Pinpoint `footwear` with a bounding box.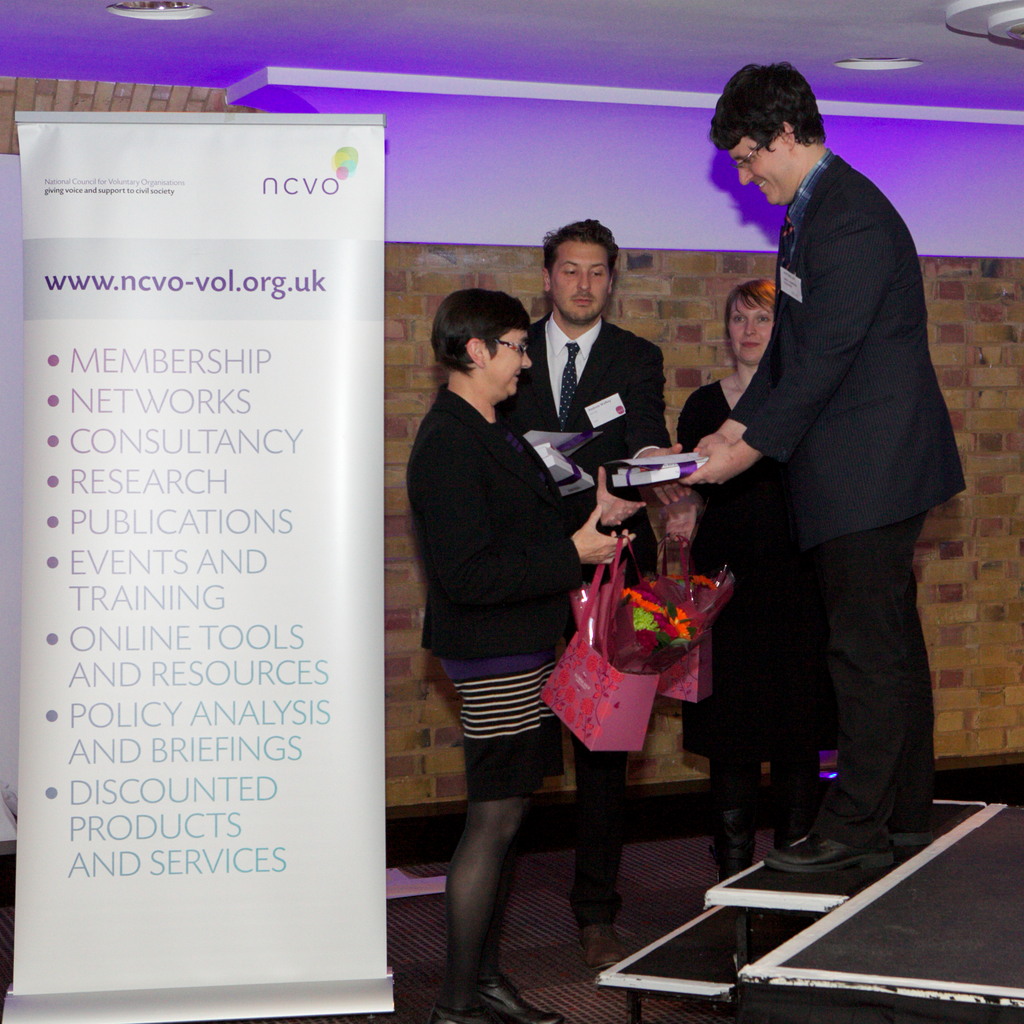
rect(572, 929, 633, 977).
